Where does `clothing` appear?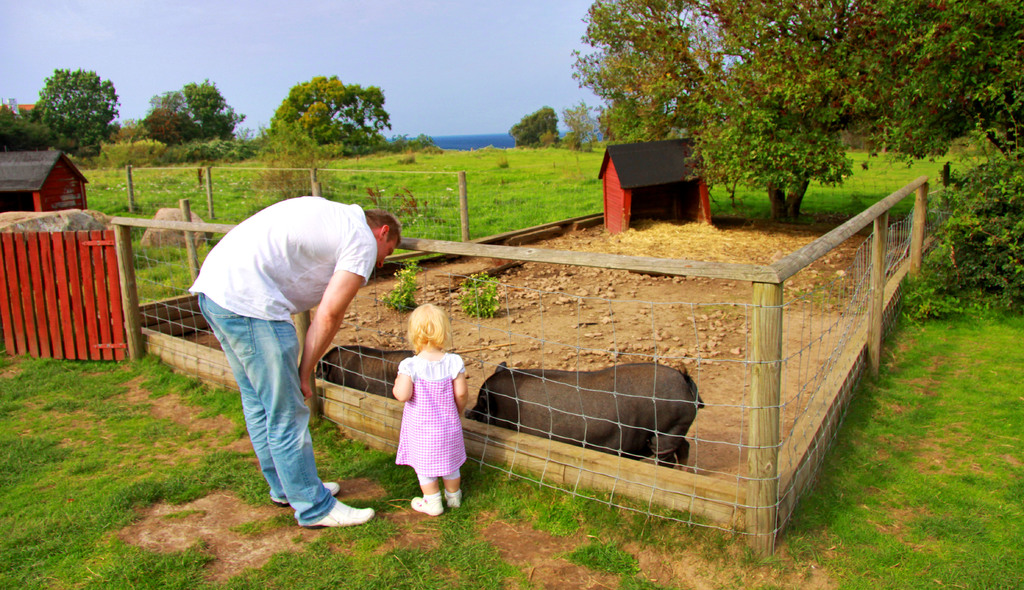
Appears at <region>192, 195, 378, 530</region>.
